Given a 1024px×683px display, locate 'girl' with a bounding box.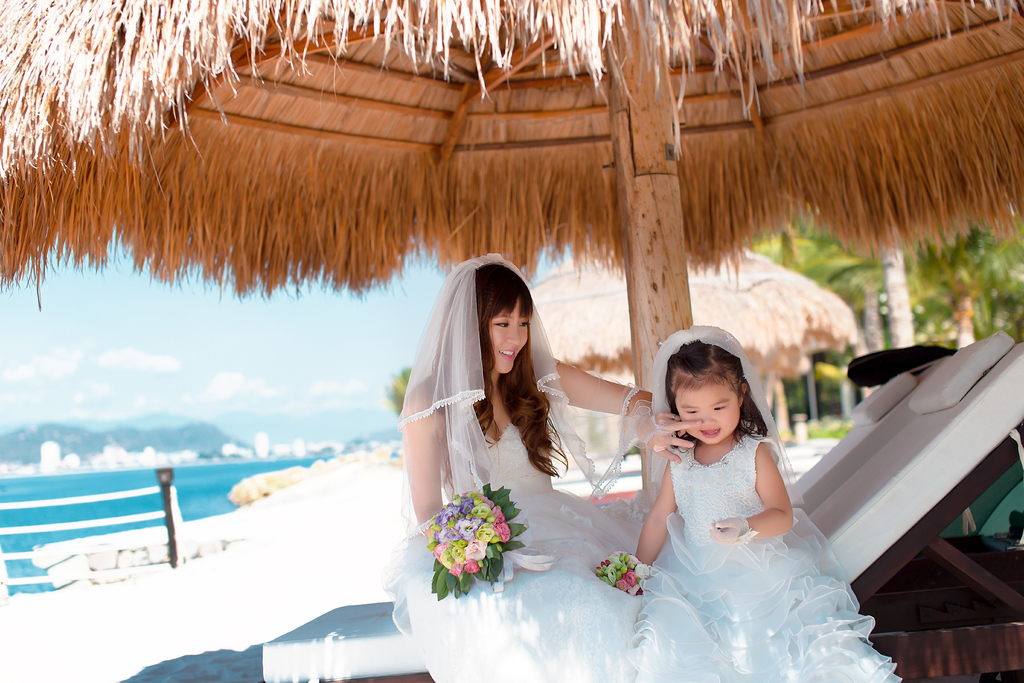
Located: detection(627, 327, 896, 677).
